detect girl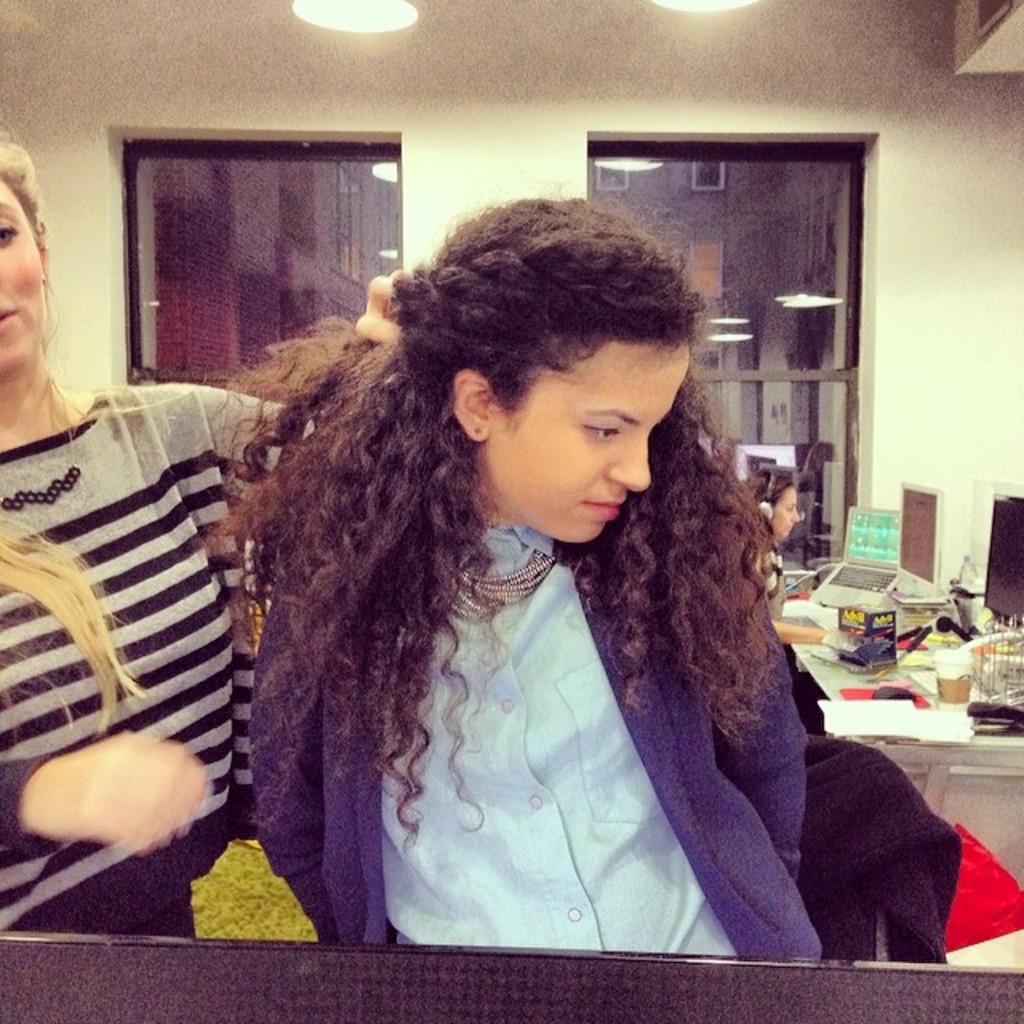
region(0, 157, 408, 938)
